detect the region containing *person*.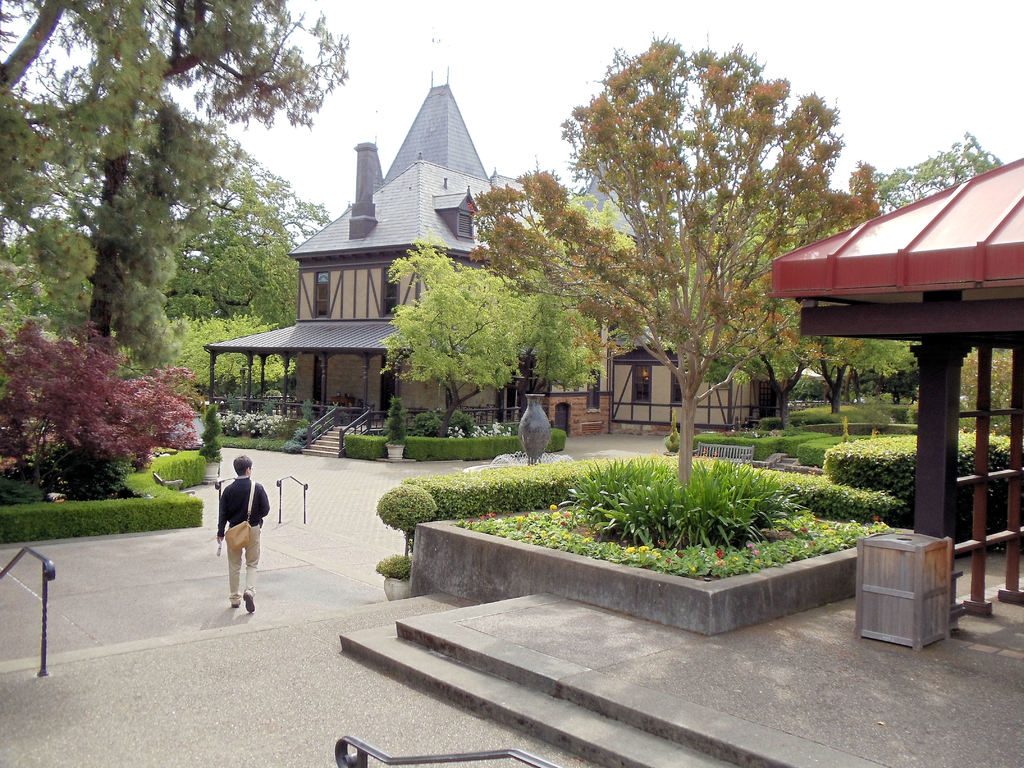
Rect(204, 453, 275, 640).
